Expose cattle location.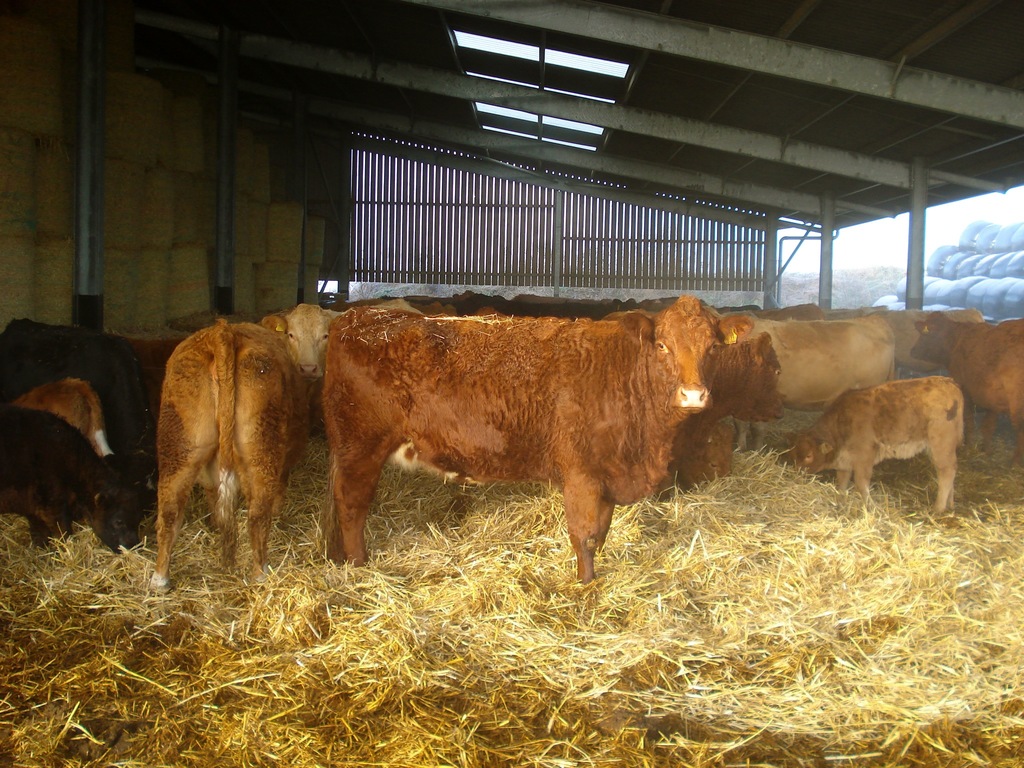
Exposed at box=[912, 309, 1022, 468].
